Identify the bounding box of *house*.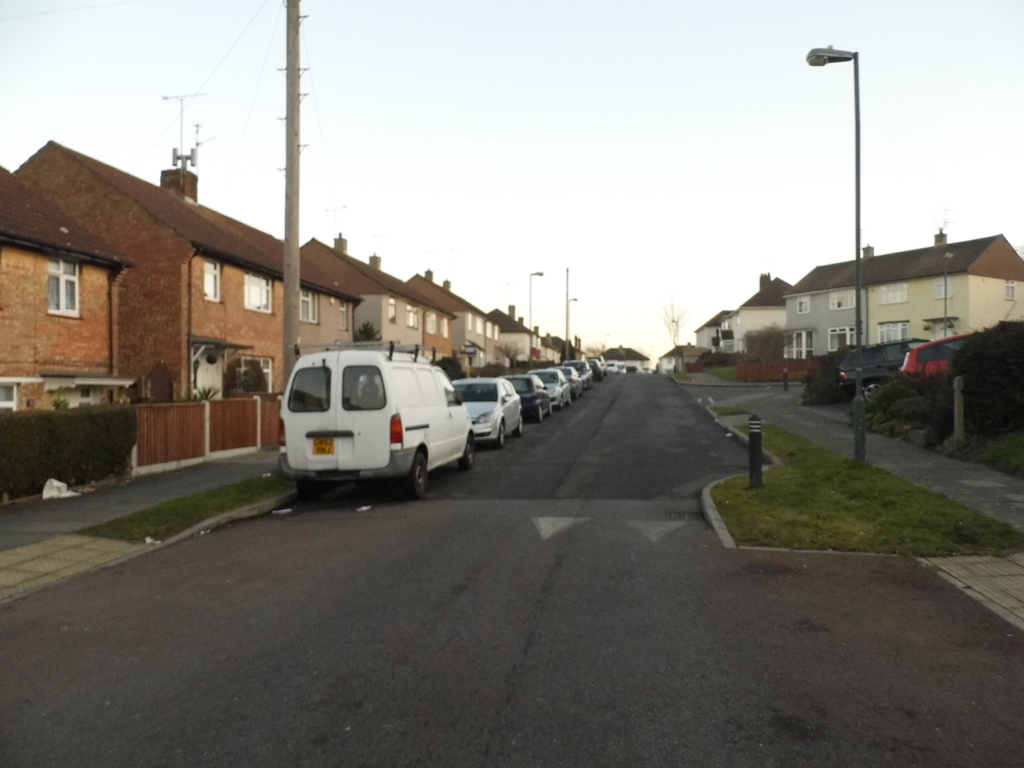
[left=397, top=284, right=490, bottom=384].
